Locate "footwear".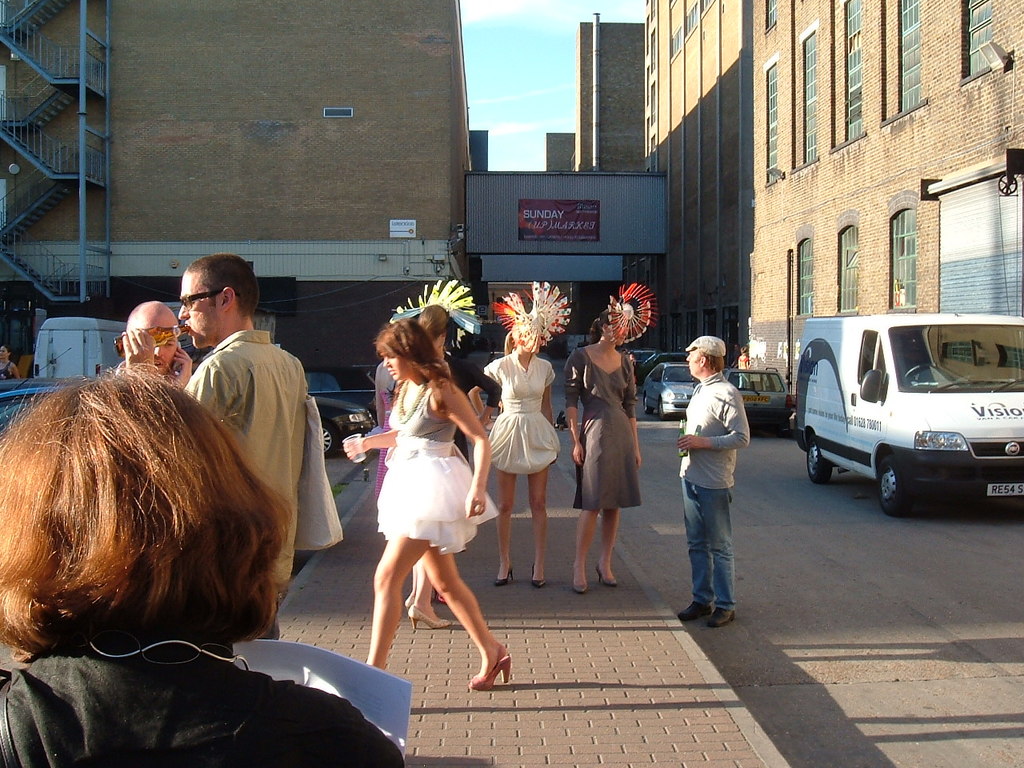
Bounding box: (left=679, top=601, right=713, bottom=622).
